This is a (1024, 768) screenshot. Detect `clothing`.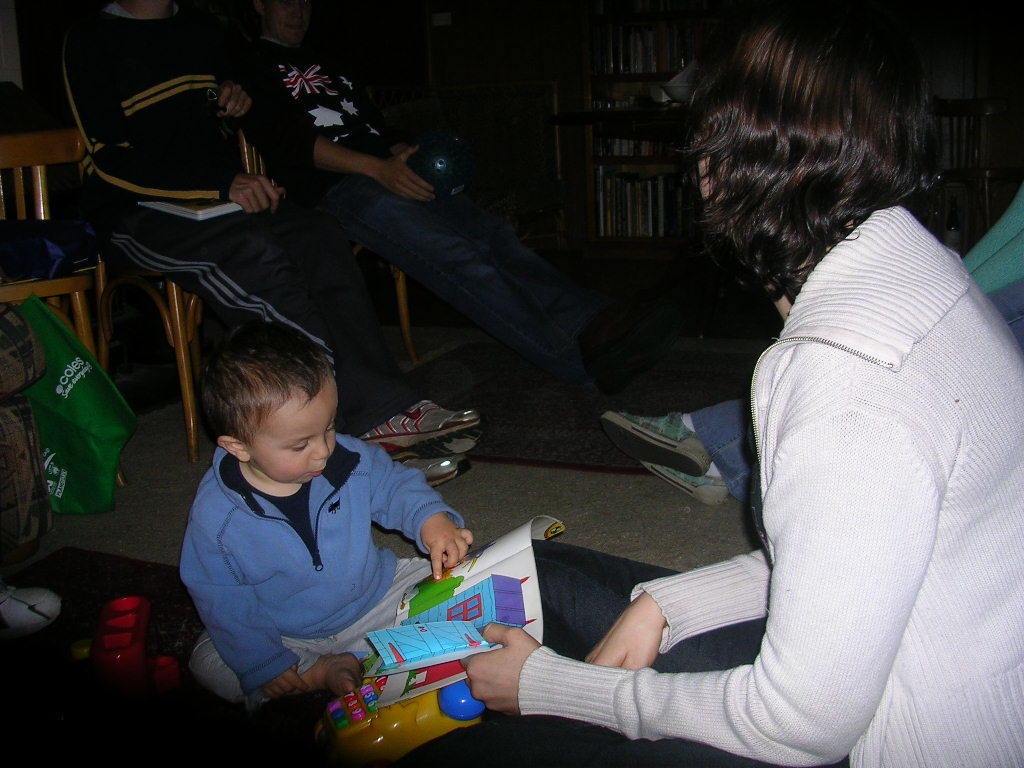
153:386:487:721.
